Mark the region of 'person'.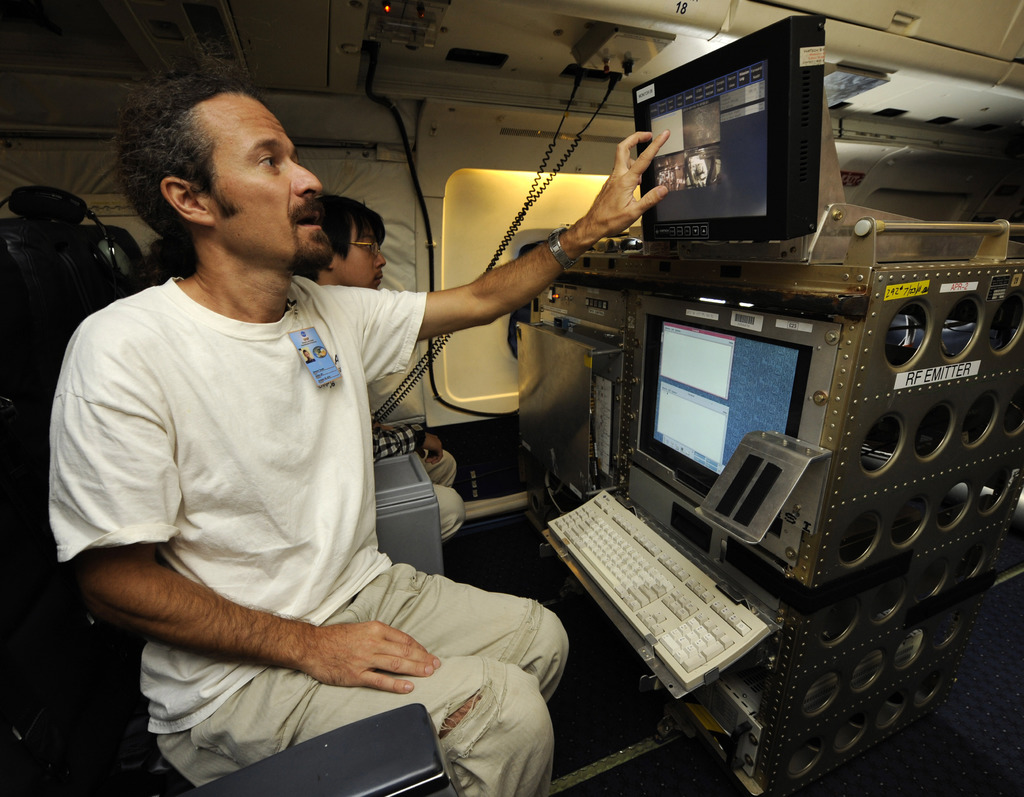
Region: (left=321, top=192, right=470, bottom=540).
